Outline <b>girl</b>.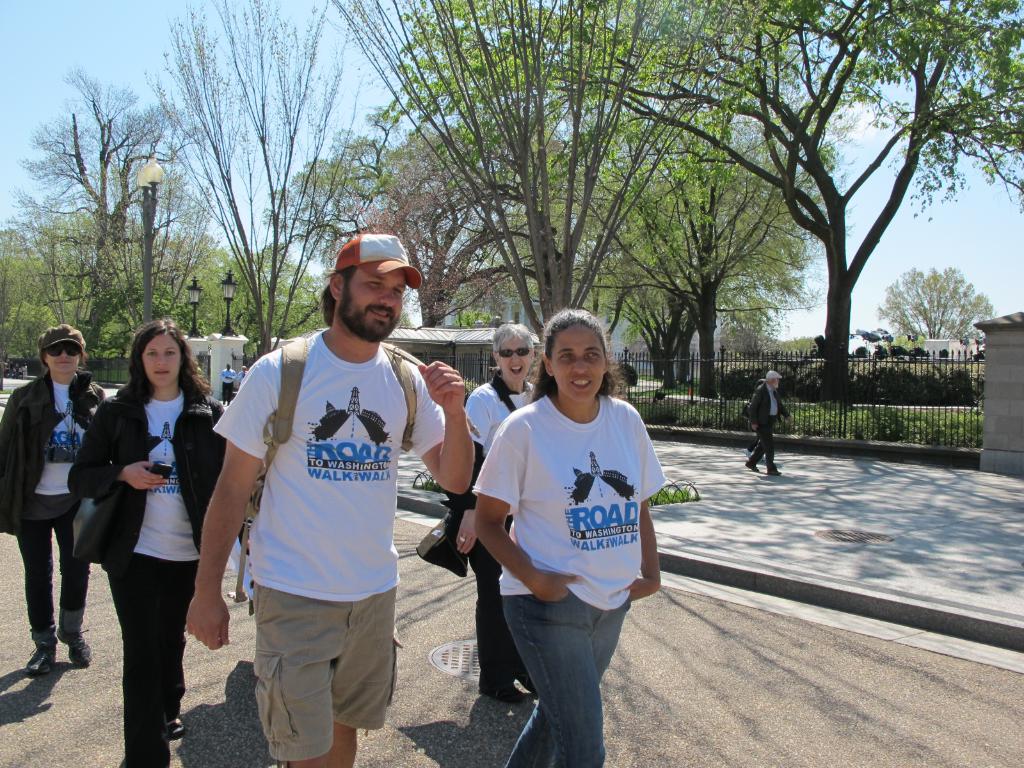
Outline: bbox=[66, 323, 221, 767].
